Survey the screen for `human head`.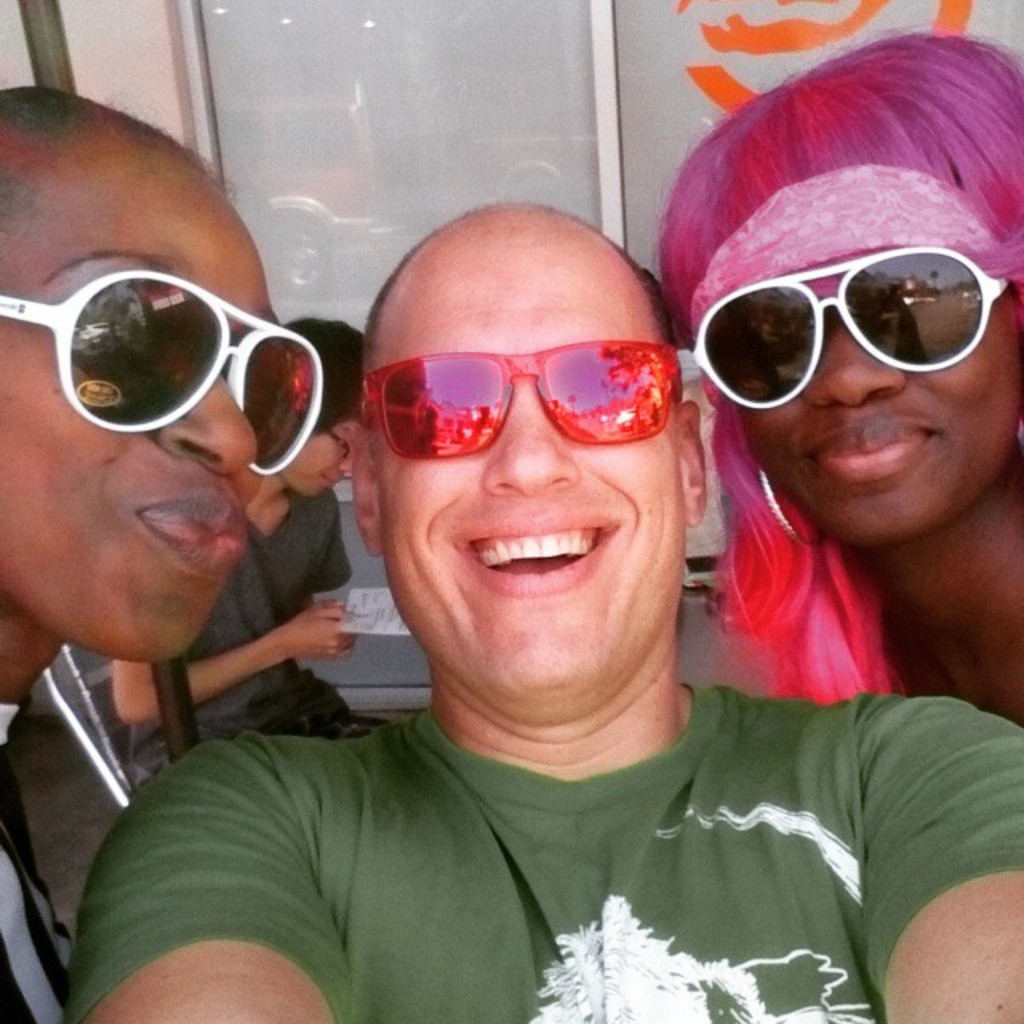
Survey found: pyautogui.locateOnScreen(0, 78, 323, 666).
